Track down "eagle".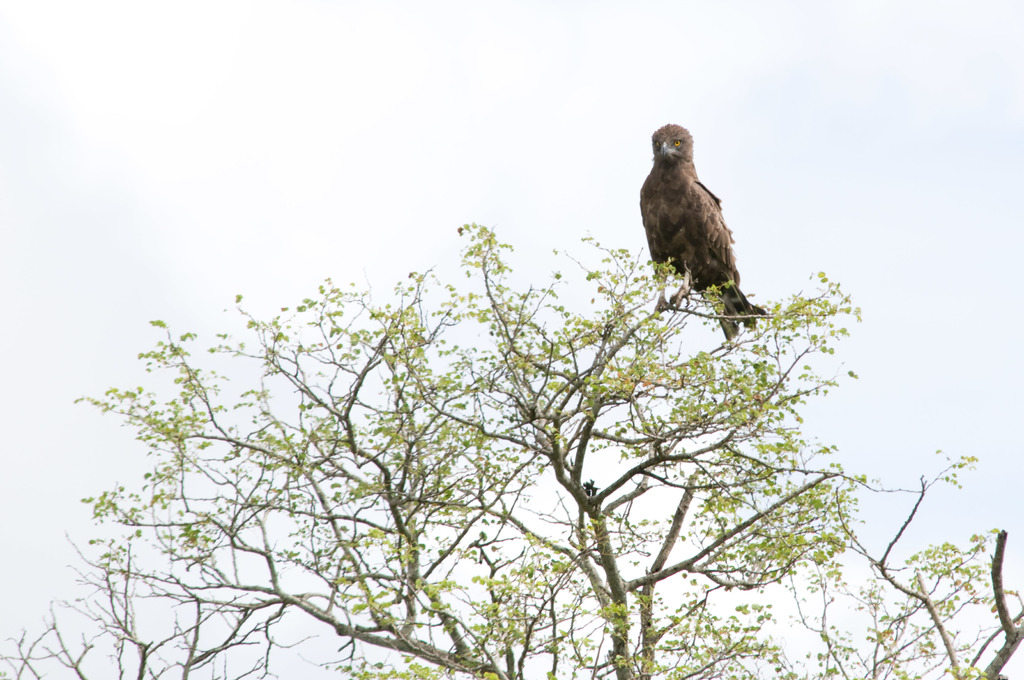
Tracked to [638, 120, 771, 349].
